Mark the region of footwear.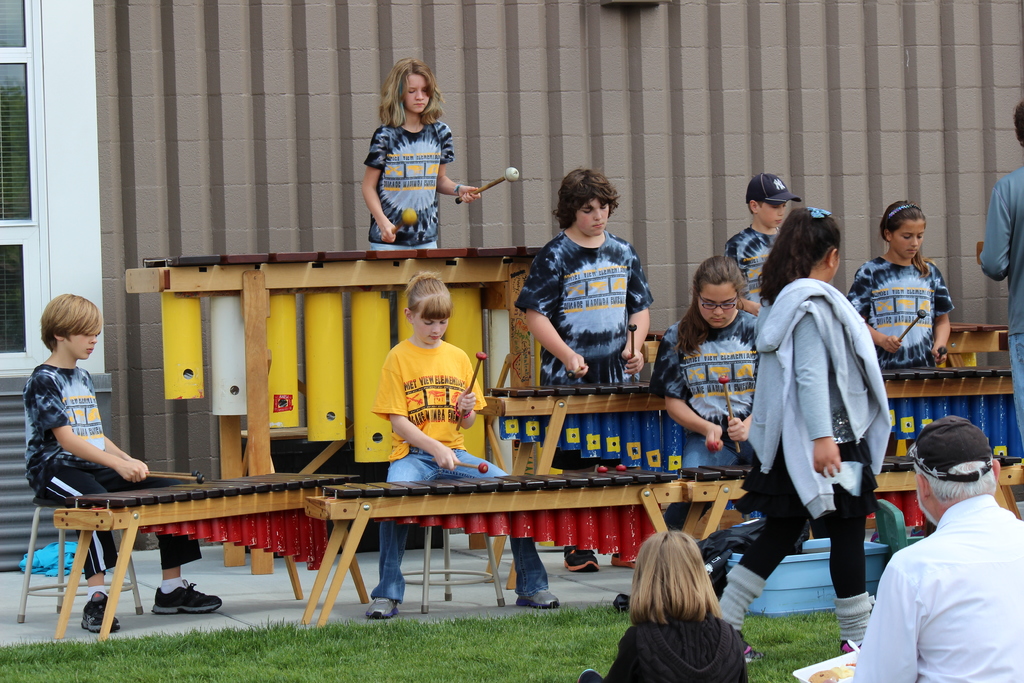
Region: l=610, t=552, r=641, b=572.
